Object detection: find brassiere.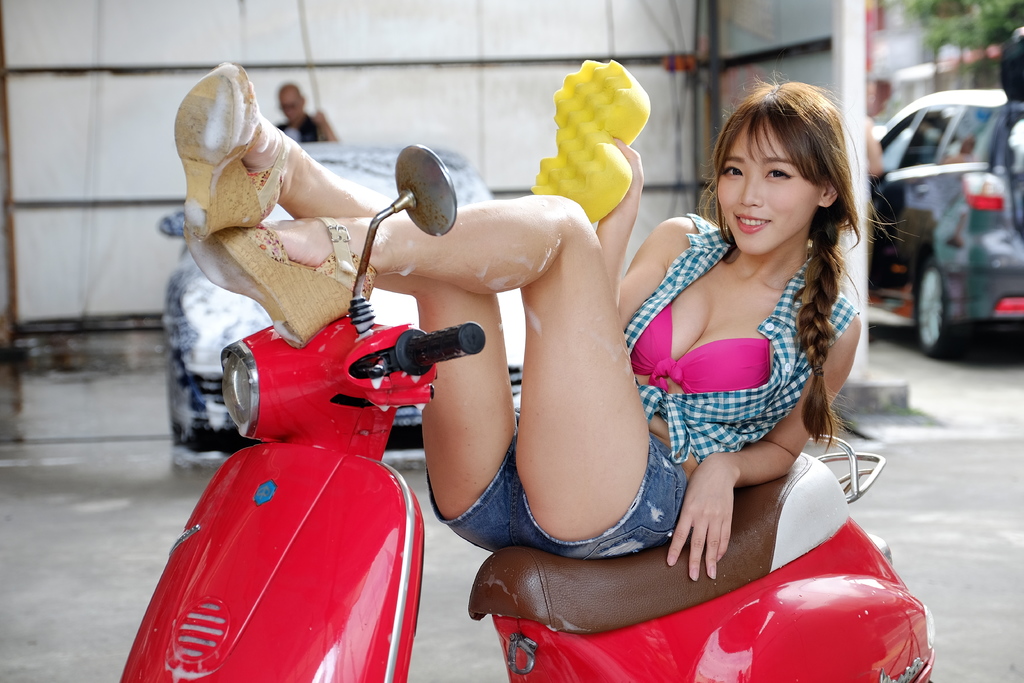
pyautogui.locateOnScreen(643, 246, 824, 413).
